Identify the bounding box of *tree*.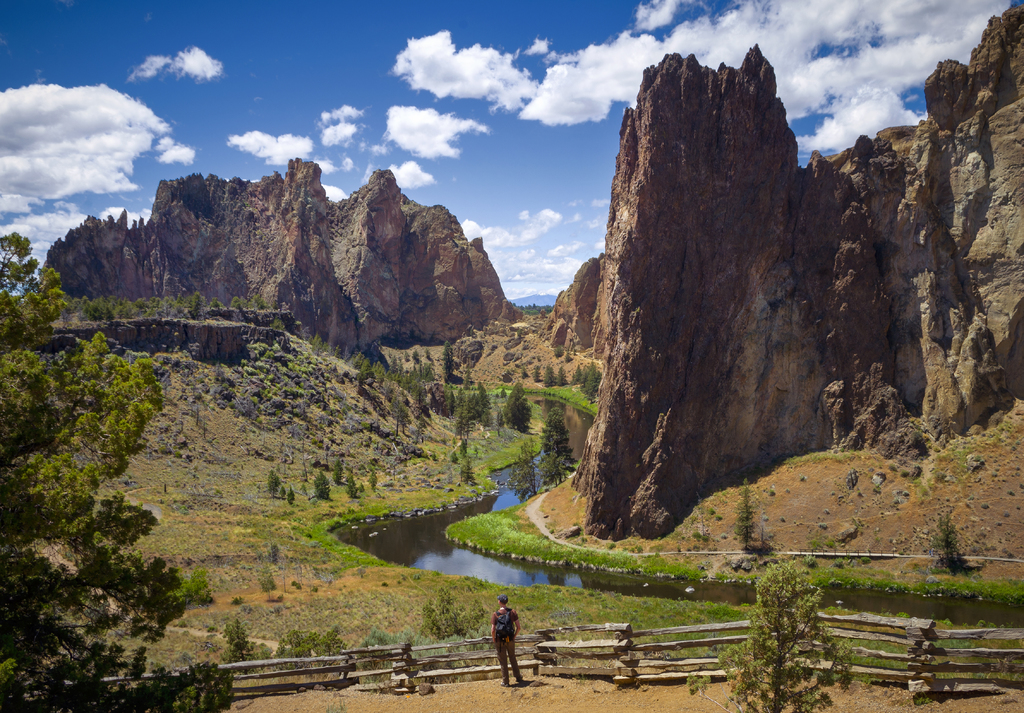
[316, 470, 333, 501].
